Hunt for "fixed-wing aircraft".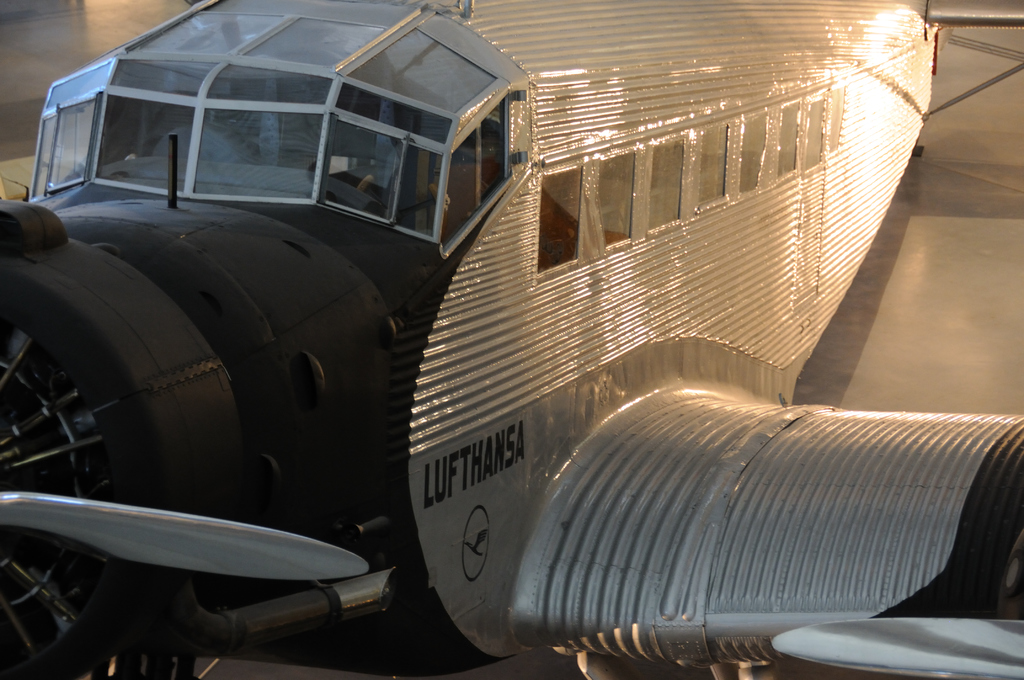
Hunted down at bbox(0, 0, 1023, 679).
